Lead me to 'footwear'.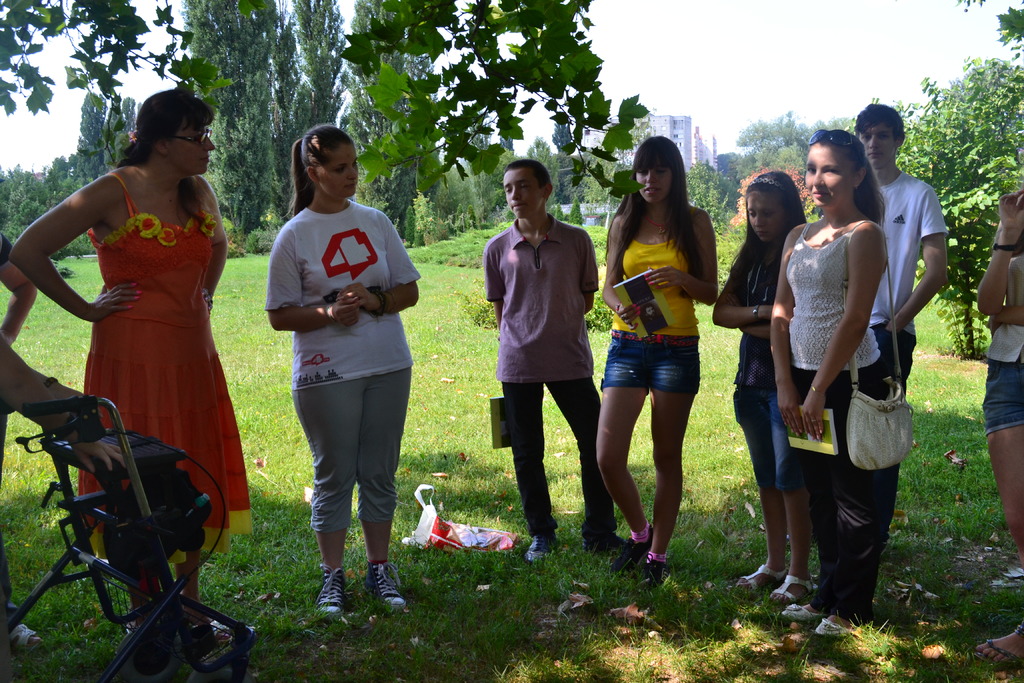
Lead to 135:617:173:671.
